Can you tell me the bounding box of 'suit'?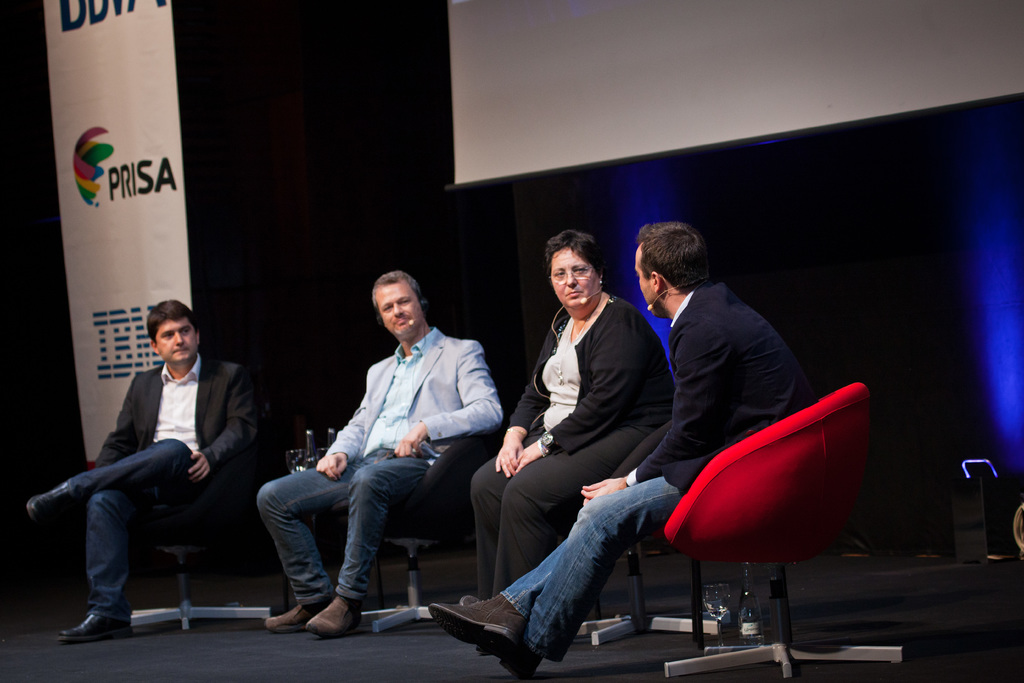
detection(320, 327, 510, 469).
